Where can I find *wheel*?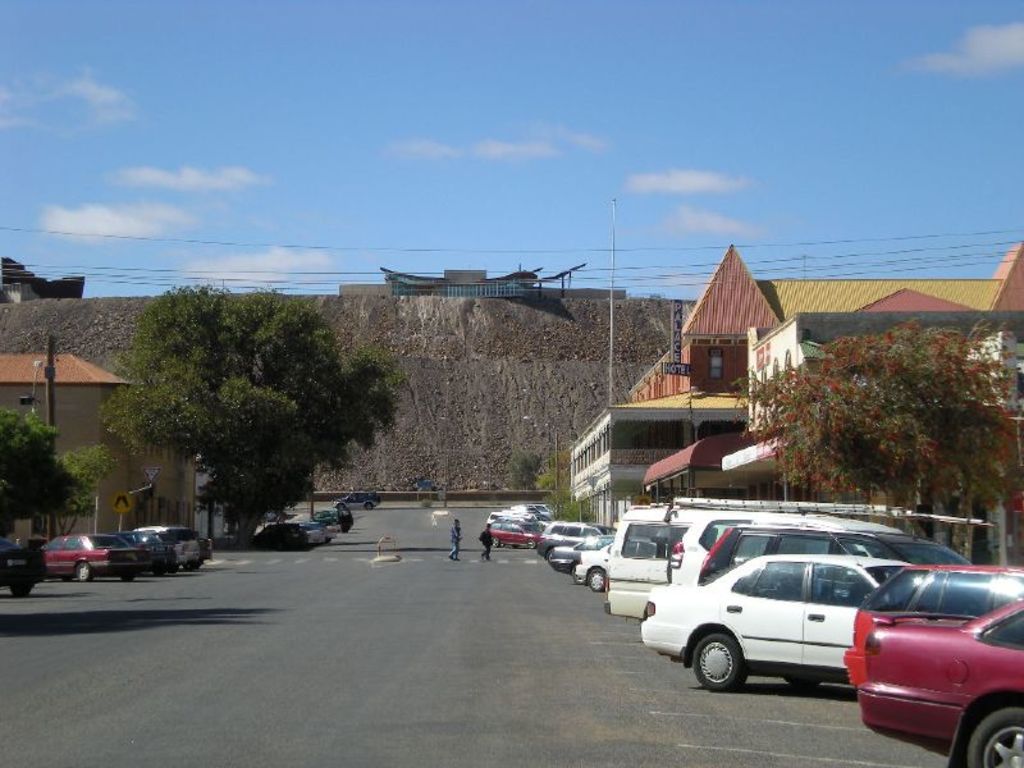
You can find it at BBox(524, 538, 538, 548).
